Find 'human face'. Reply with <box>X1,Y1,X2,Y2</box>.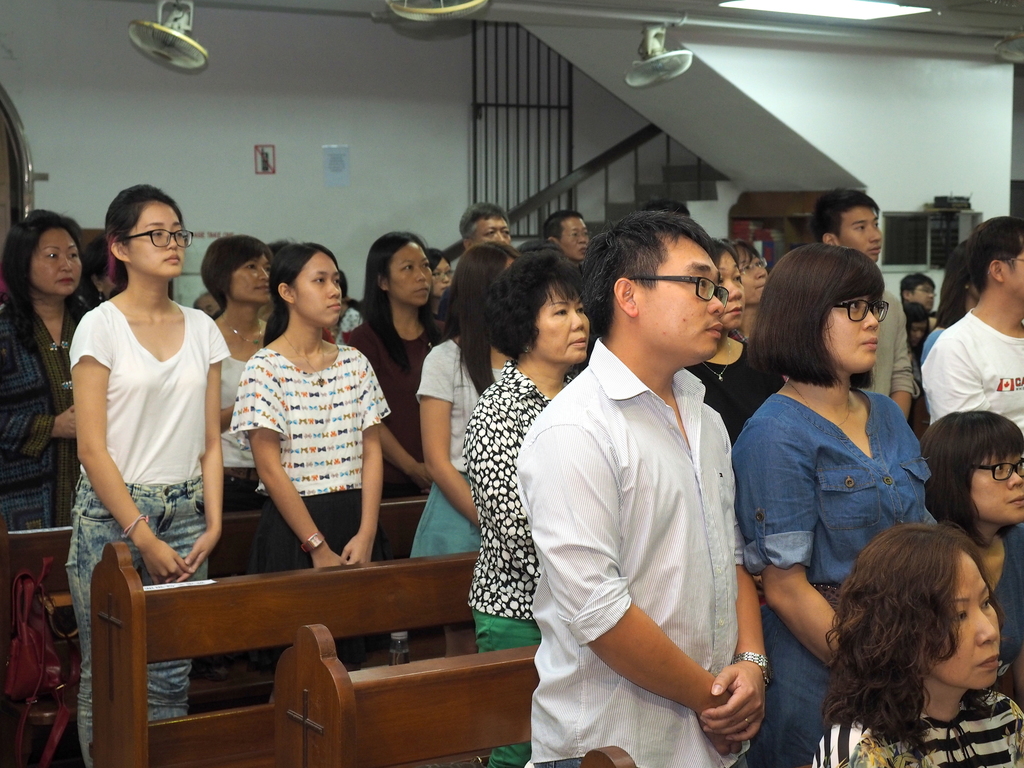
<box>126,202,188,275</box>.
